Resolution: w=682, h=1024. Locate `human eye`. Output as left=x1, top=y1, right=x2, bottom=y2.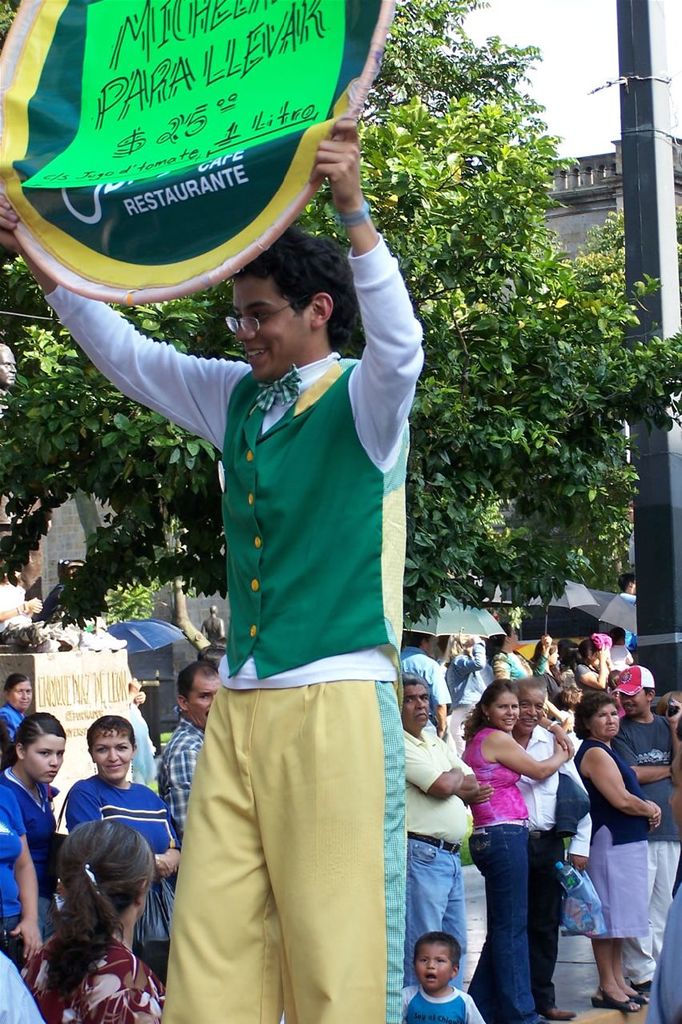
left=115, top=742, right=131, bottom=751.
